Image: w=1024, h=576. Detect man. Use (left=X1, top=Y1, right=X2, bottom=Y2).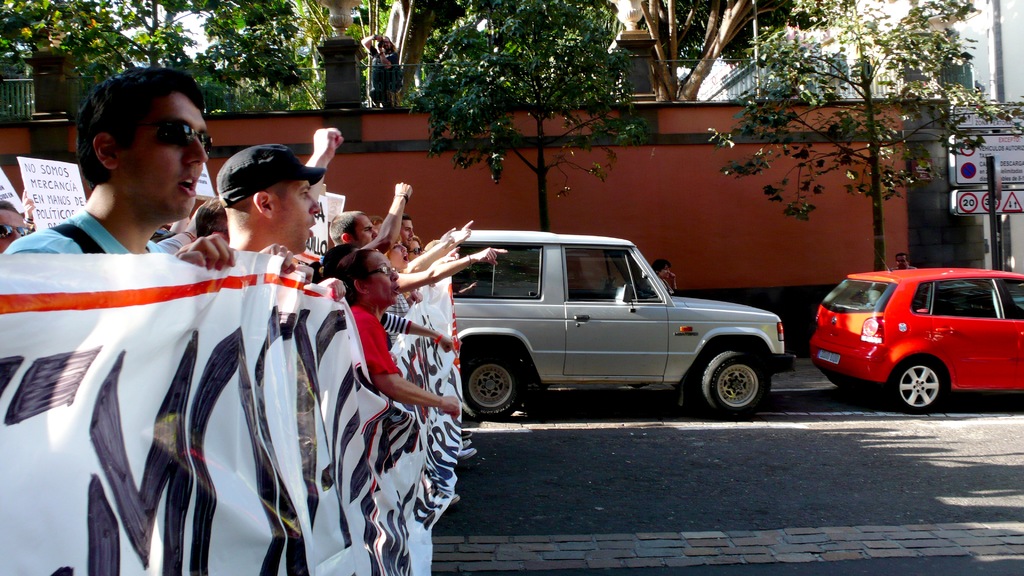
(left=888, top=251, right=917, bottom=272).
